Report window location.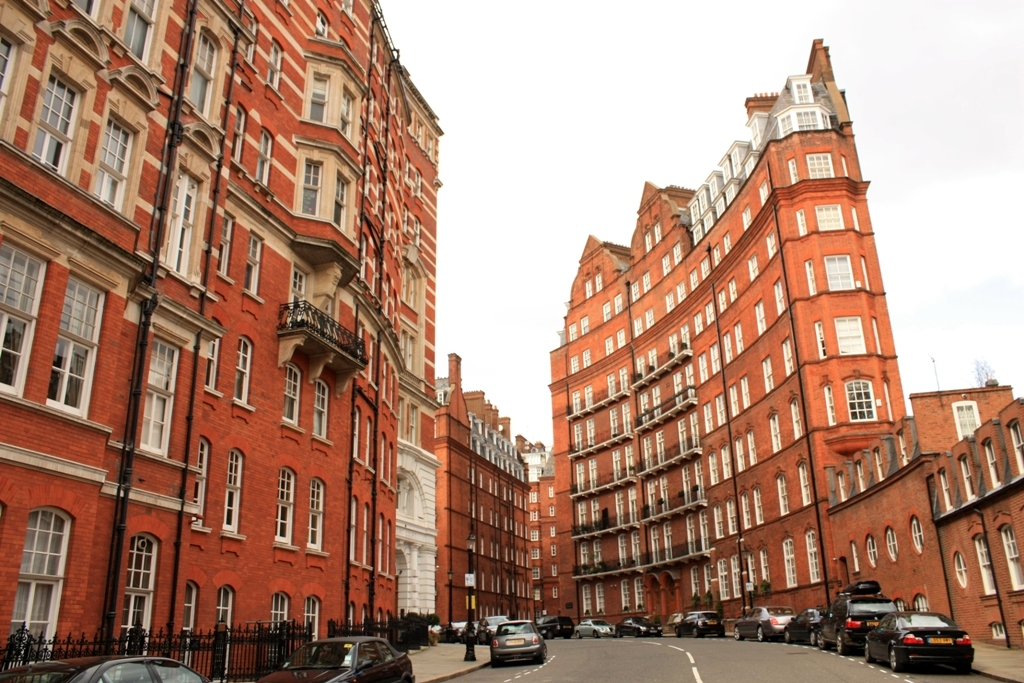
Report: 305, 486, 323, 546.
